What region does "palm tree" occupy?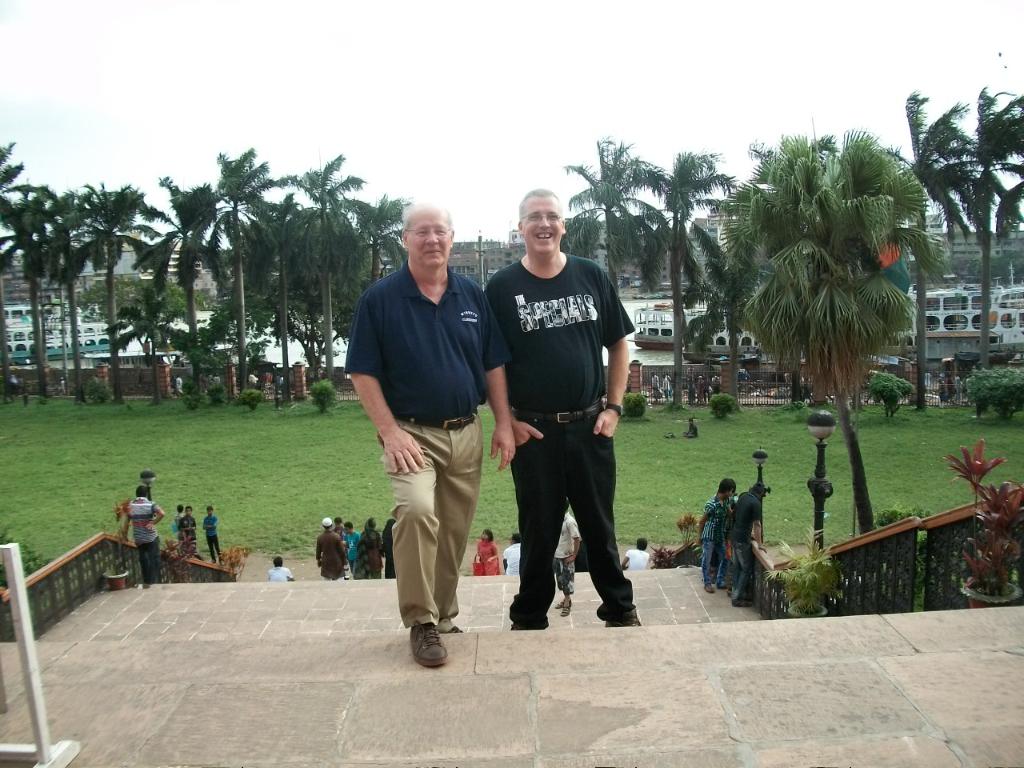
bbox(714, 132, 952, 542).
